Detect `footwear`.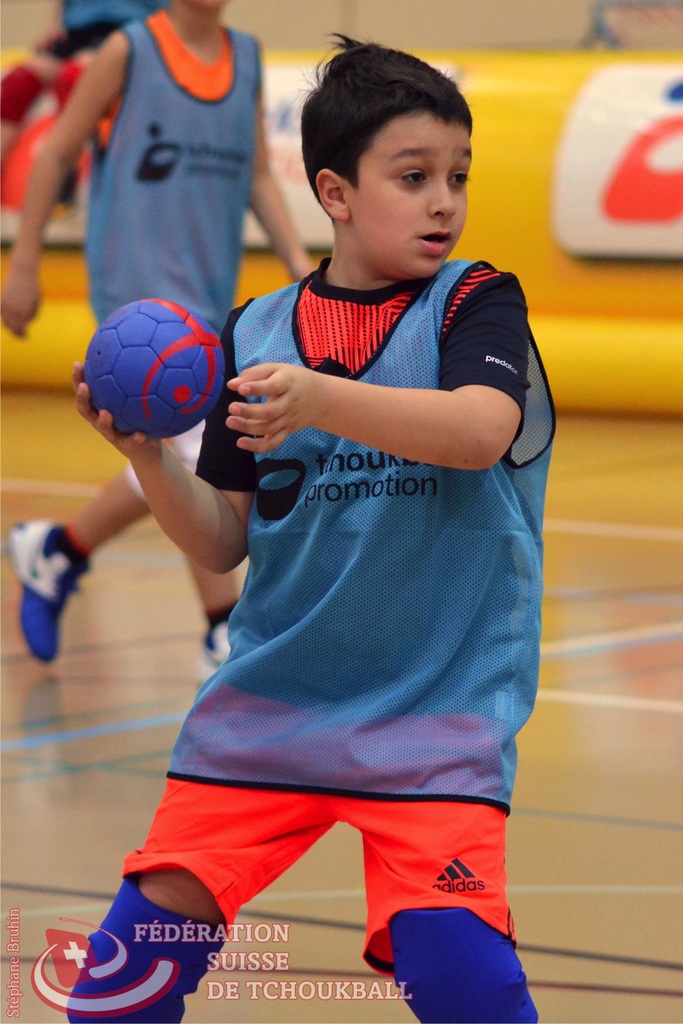
Detected at crop(197, 618, 236, 679).
